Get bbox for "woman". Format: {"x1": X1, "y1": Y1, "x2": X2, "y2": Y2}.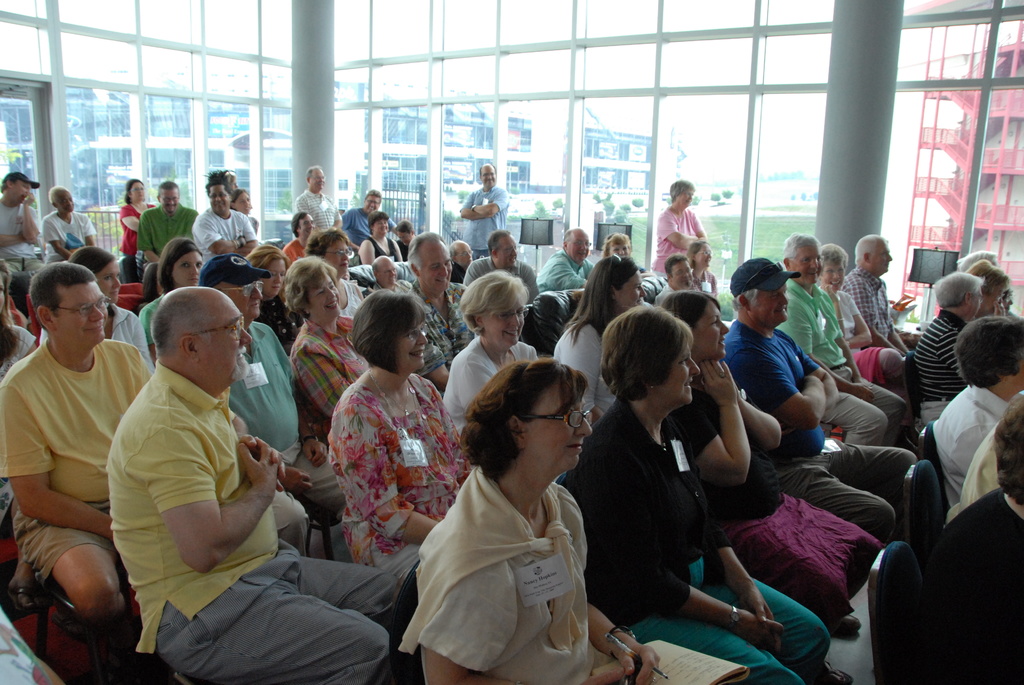
{"x1": 120, "y1": 182, "x2": 156, "y2": 280}.
